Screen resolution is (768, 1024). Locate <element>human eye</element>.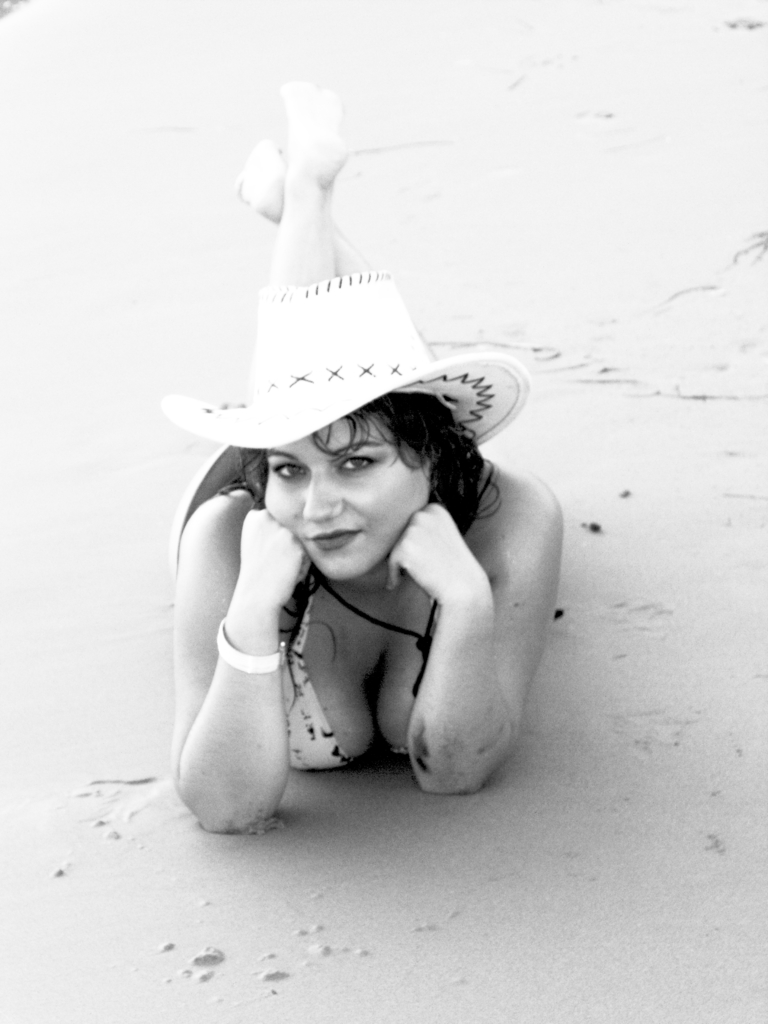
x1=332, y1=450, x2=387, y2=476.
